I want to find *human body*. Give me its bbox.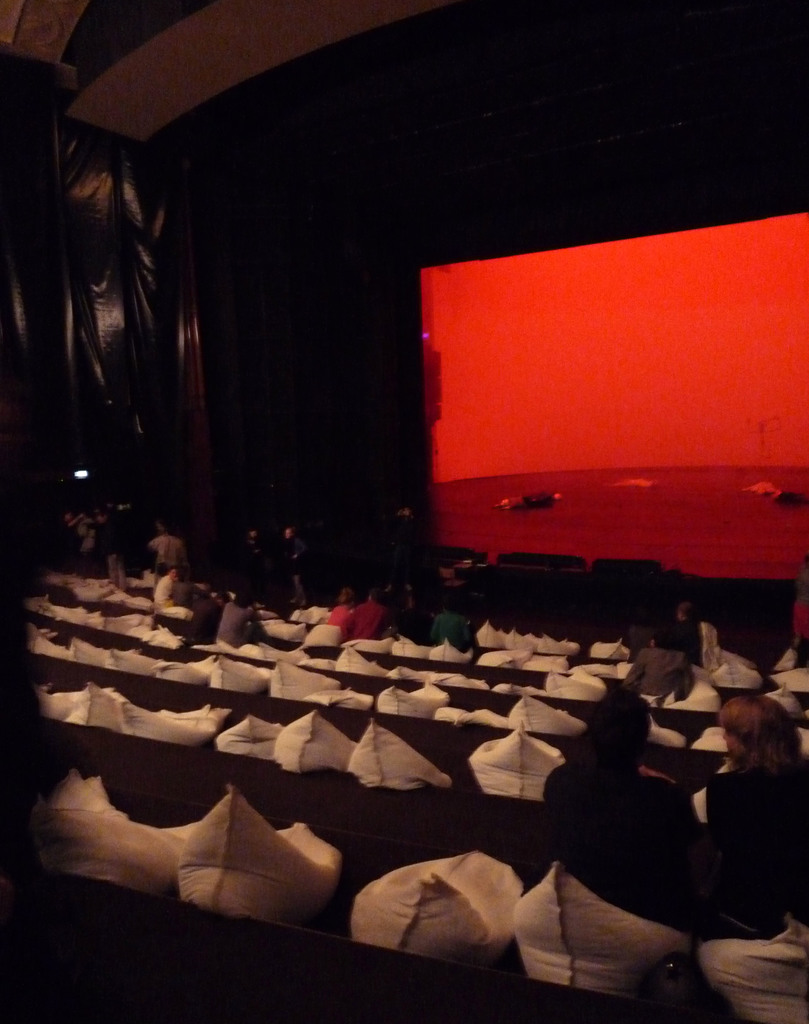
(285,534,307,604).
